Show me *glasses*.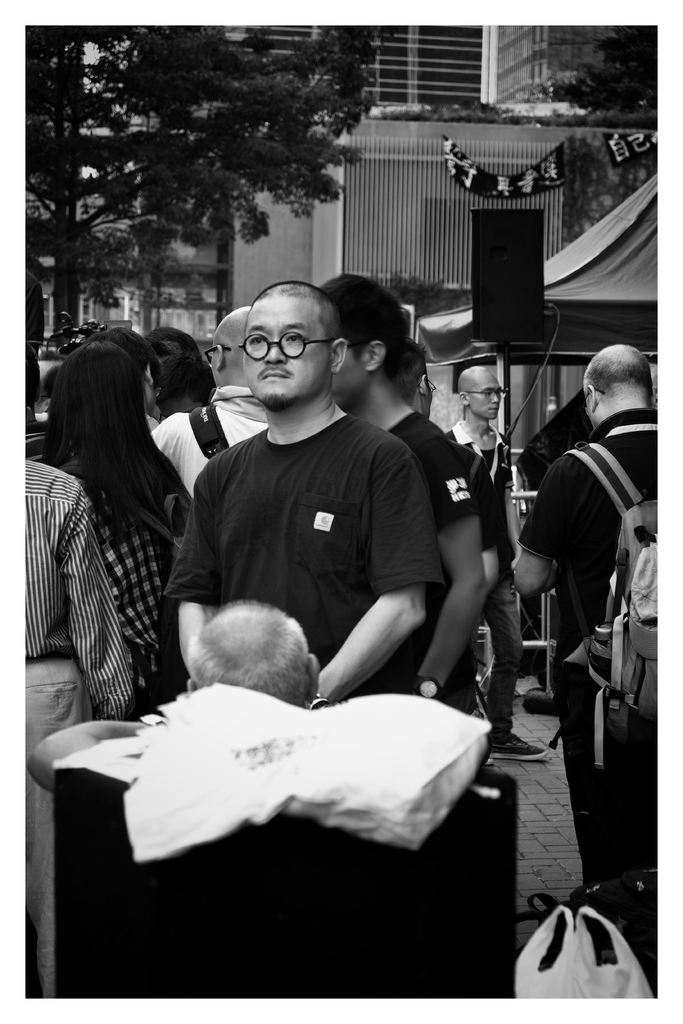
*glasses* is here: [x1=466, y1=388, x2=513, y2=393].
